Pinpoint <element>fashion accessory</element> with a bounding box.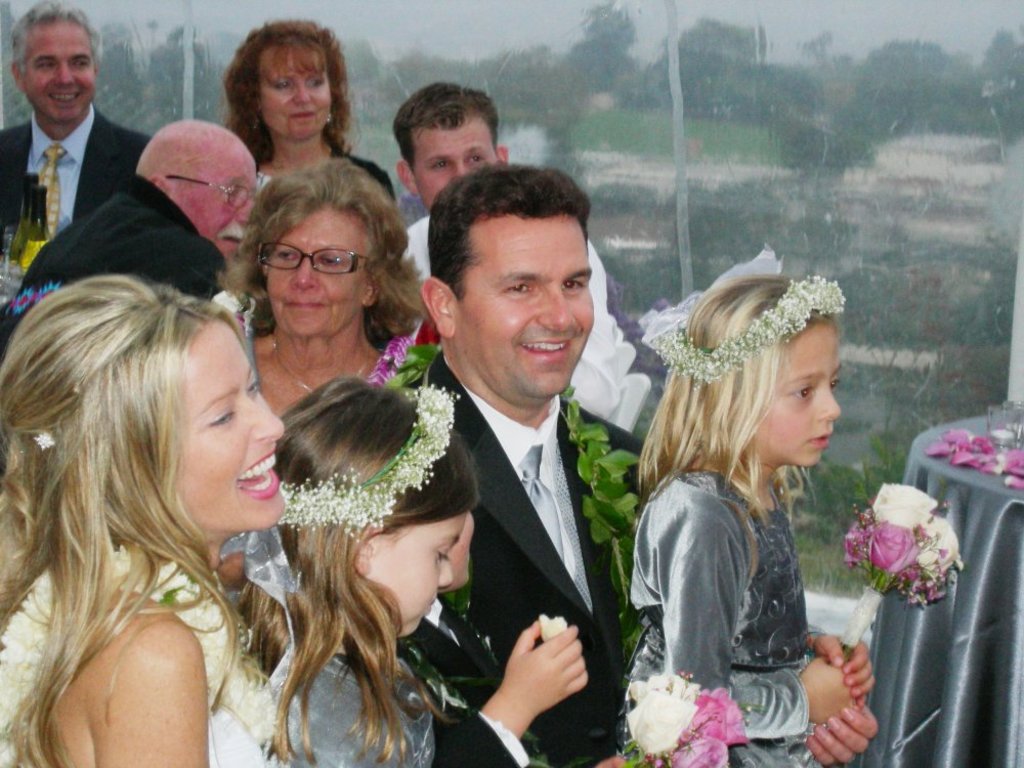
[324,111,334,125].
